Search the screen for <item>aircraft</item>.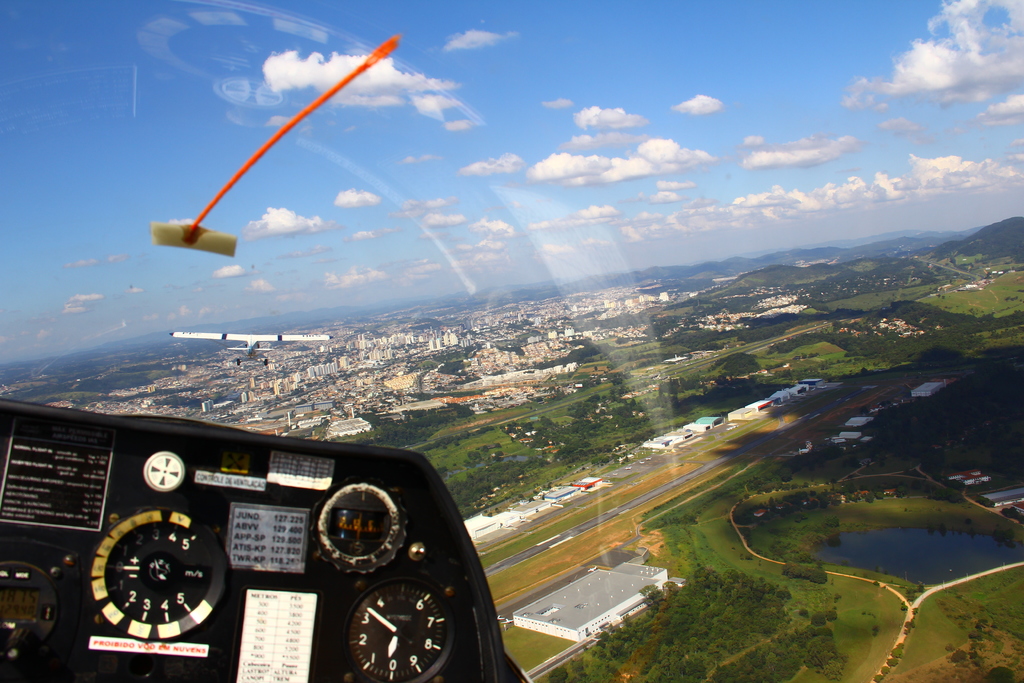
Found at box(0, 0, 1023, 682).
